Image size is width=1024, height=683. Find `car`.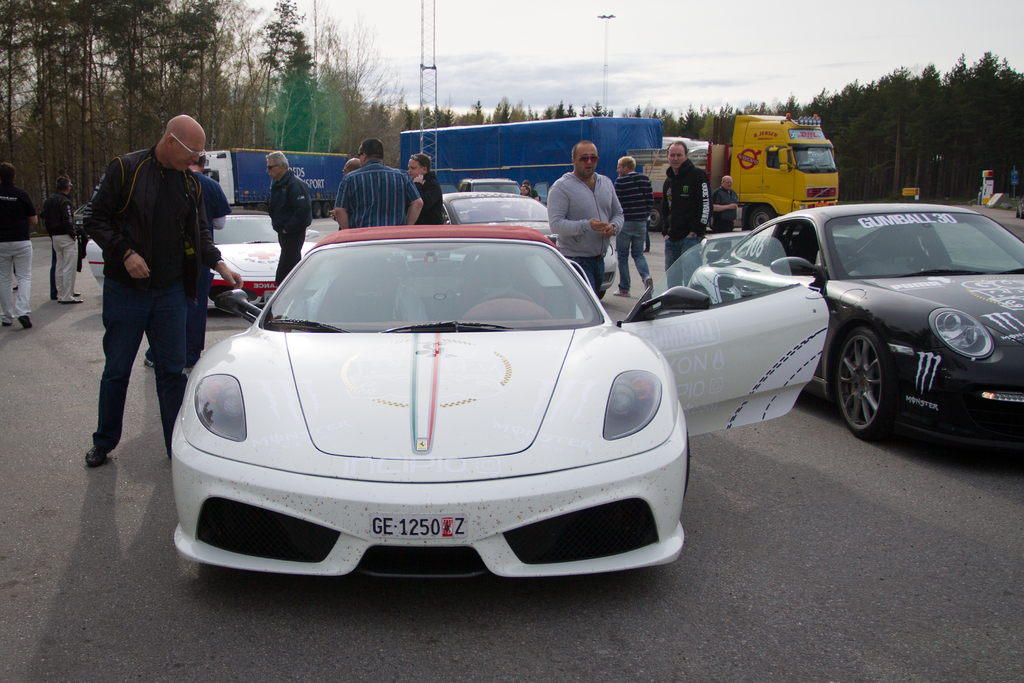
{"left": 439, "top": 191, "right": 616, "bottom": 299}.
